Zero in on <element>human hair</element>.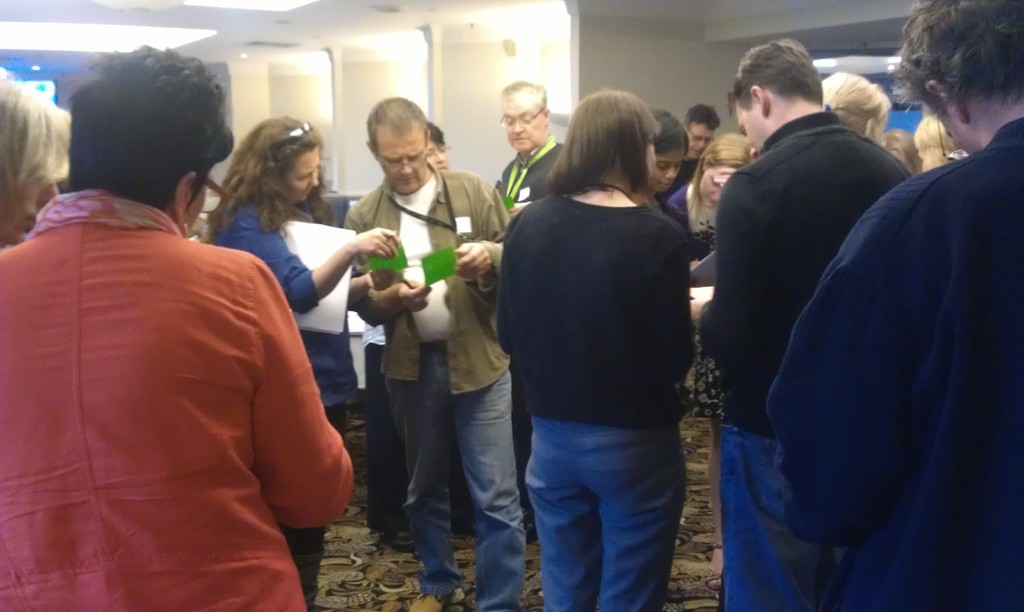
Zeroed in: select_region(650, 106, 691, 163).
